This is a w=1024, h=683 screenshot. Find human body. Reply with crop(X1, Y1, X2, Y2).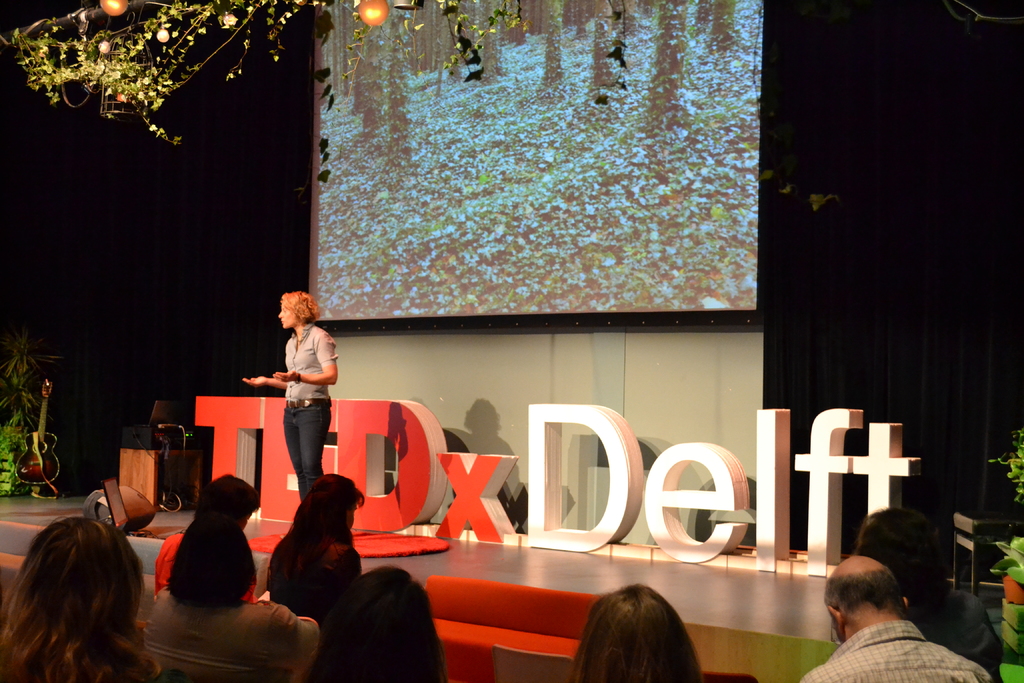
crop(264, 474, 337, 637).
